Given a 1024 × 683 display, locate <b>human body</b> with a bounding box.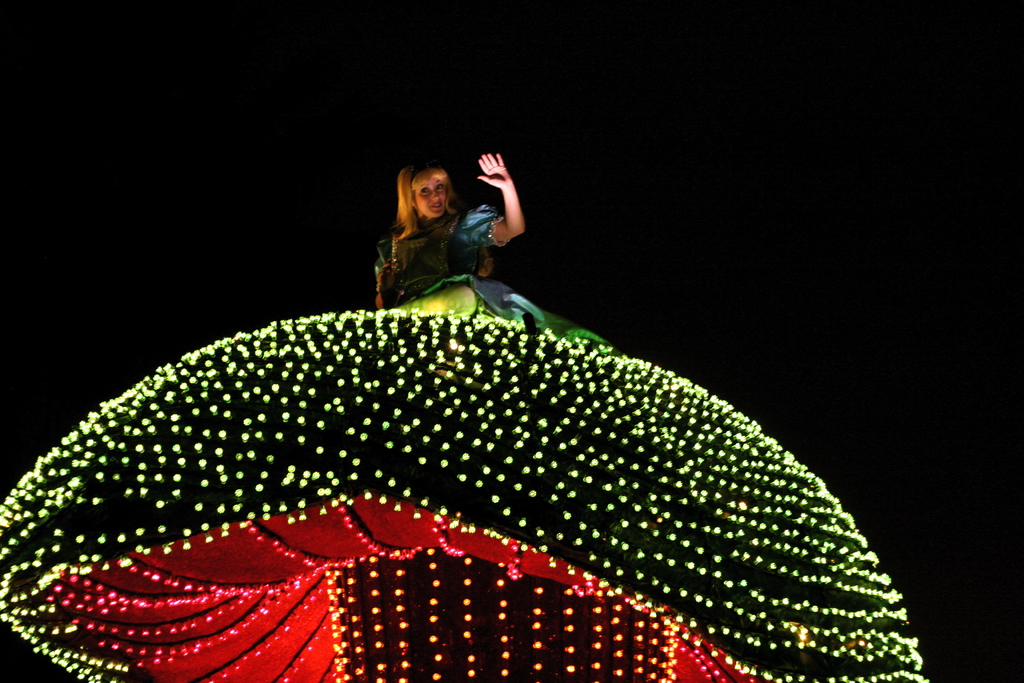
Located: 0,99,989,682.
